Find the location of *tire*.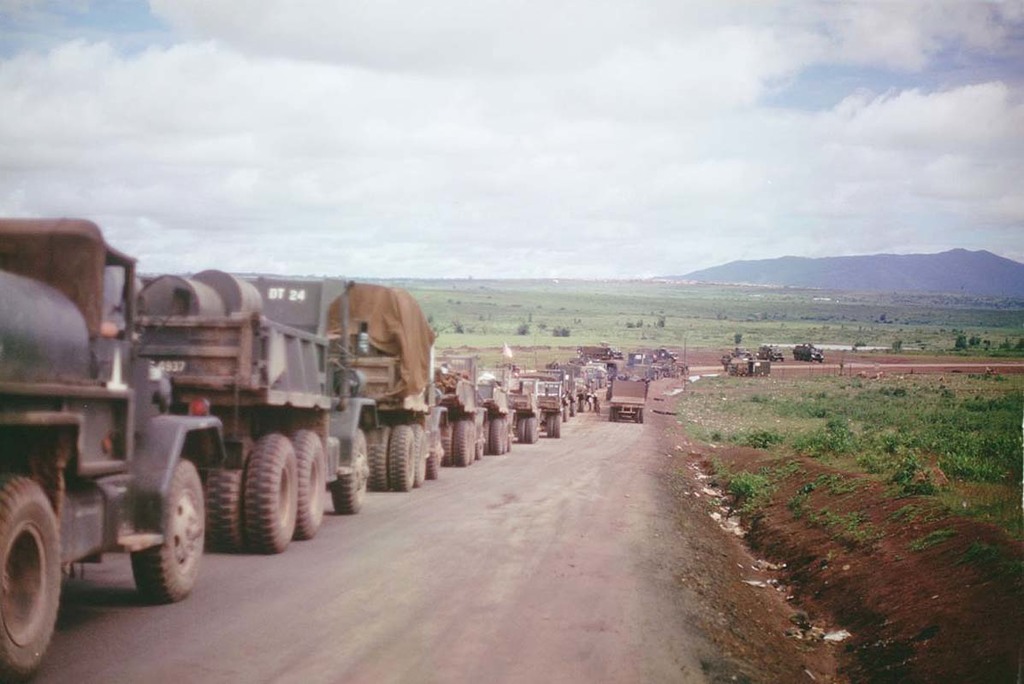
Location: 388 426 411 491.
